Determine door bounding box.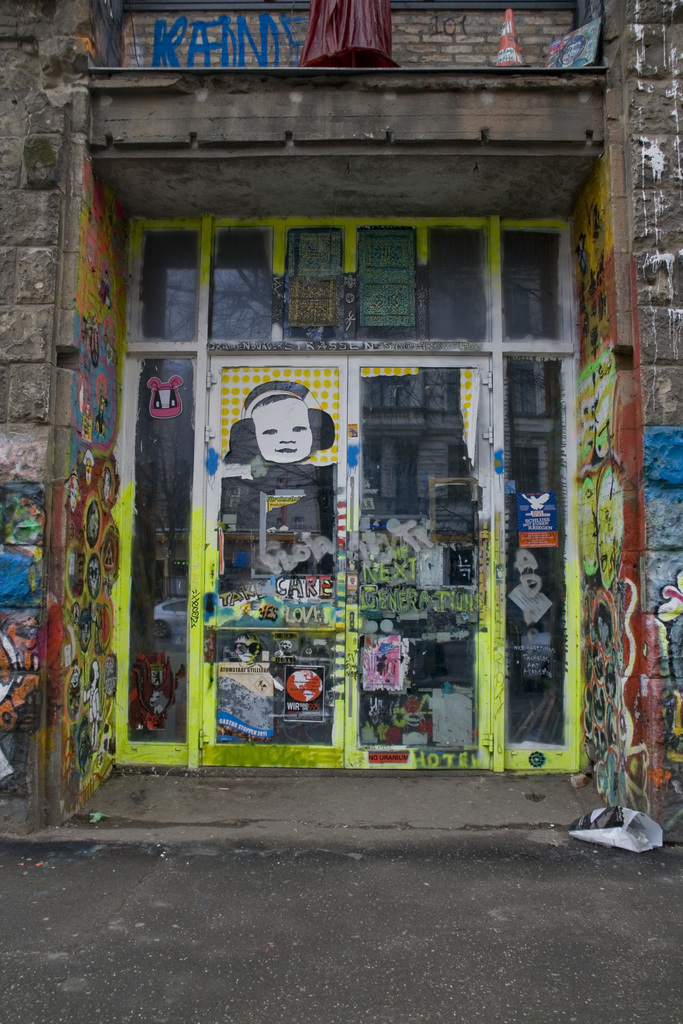
Determined: <bbox>198, 354, 490, 771</bbox>.
